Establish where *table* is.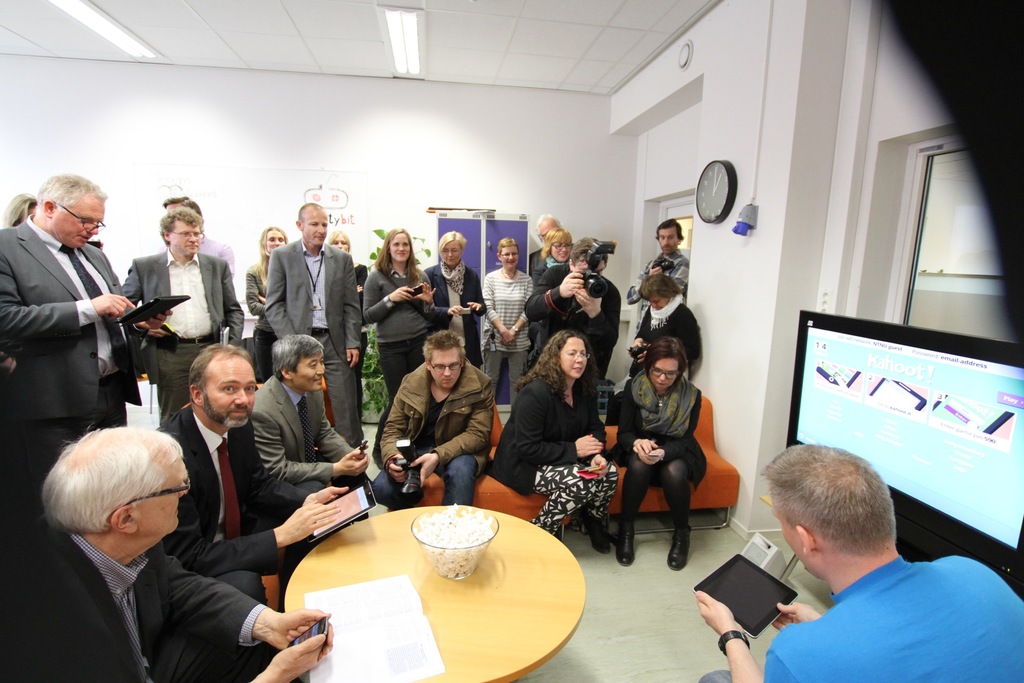
Established at rect(254, 486, 594, 682).
